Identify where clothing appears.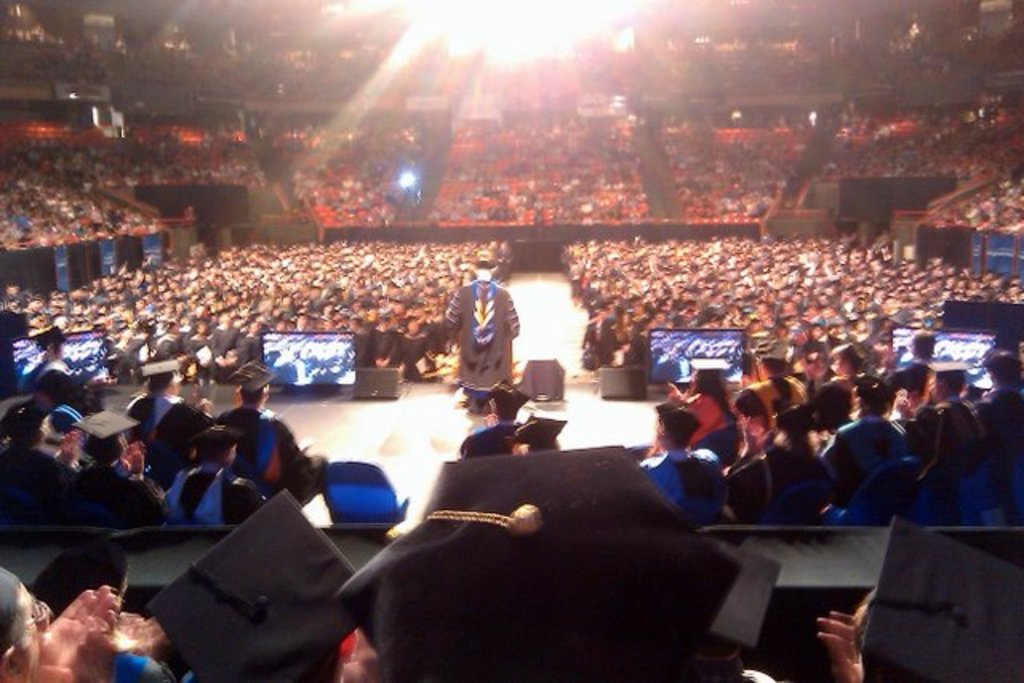
Appears at BBox(440, 282, 522, 414).
